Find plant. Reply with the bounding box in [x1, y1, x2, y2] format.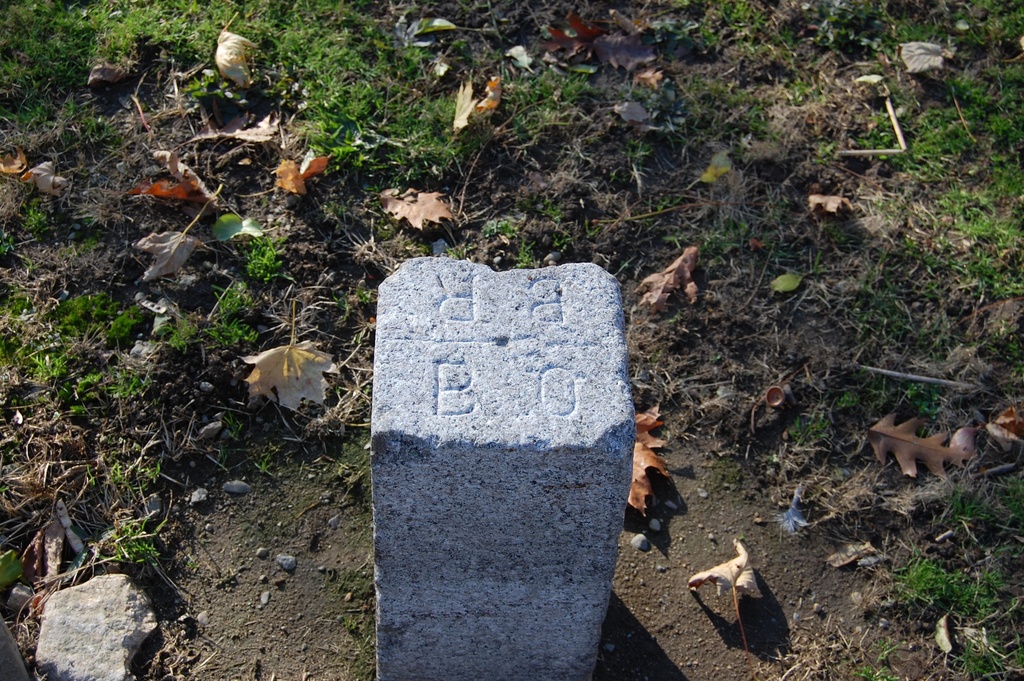
[369, 196, 387, 212].
